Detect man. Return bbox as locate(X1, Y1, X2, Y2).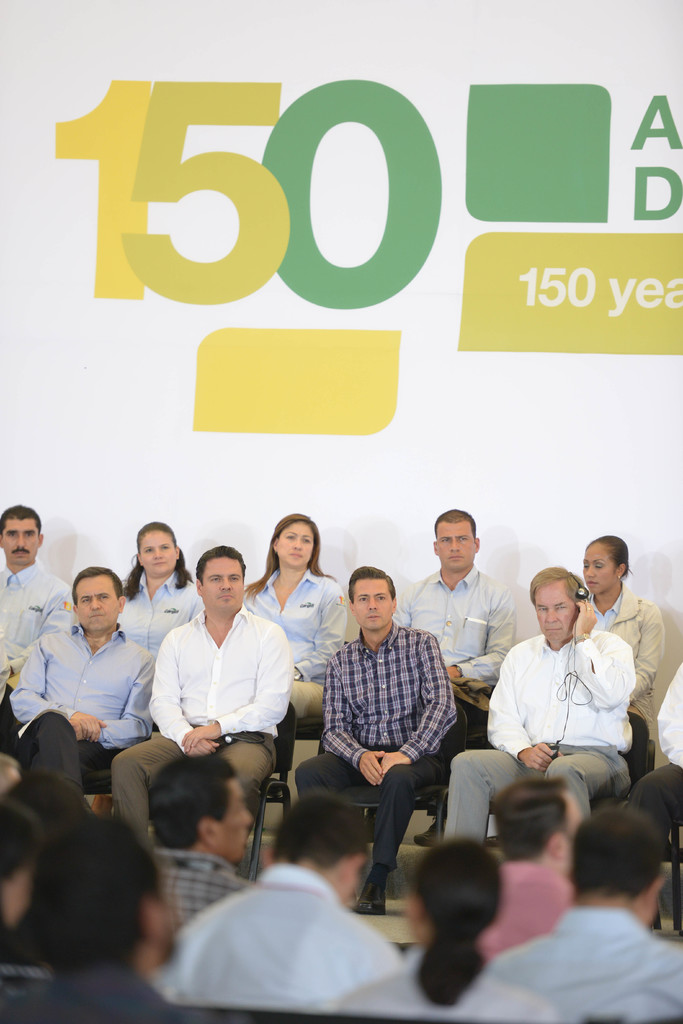
locate(0, 817, 201, 1023).
